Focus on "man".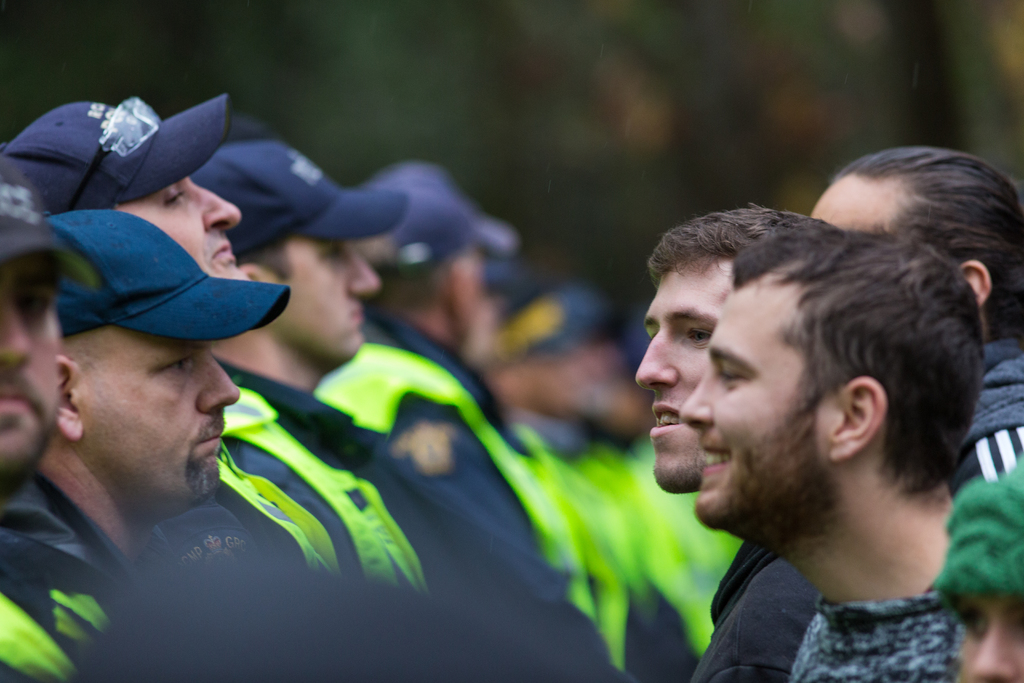
Focused at rect(314, 162, 606, 638).
